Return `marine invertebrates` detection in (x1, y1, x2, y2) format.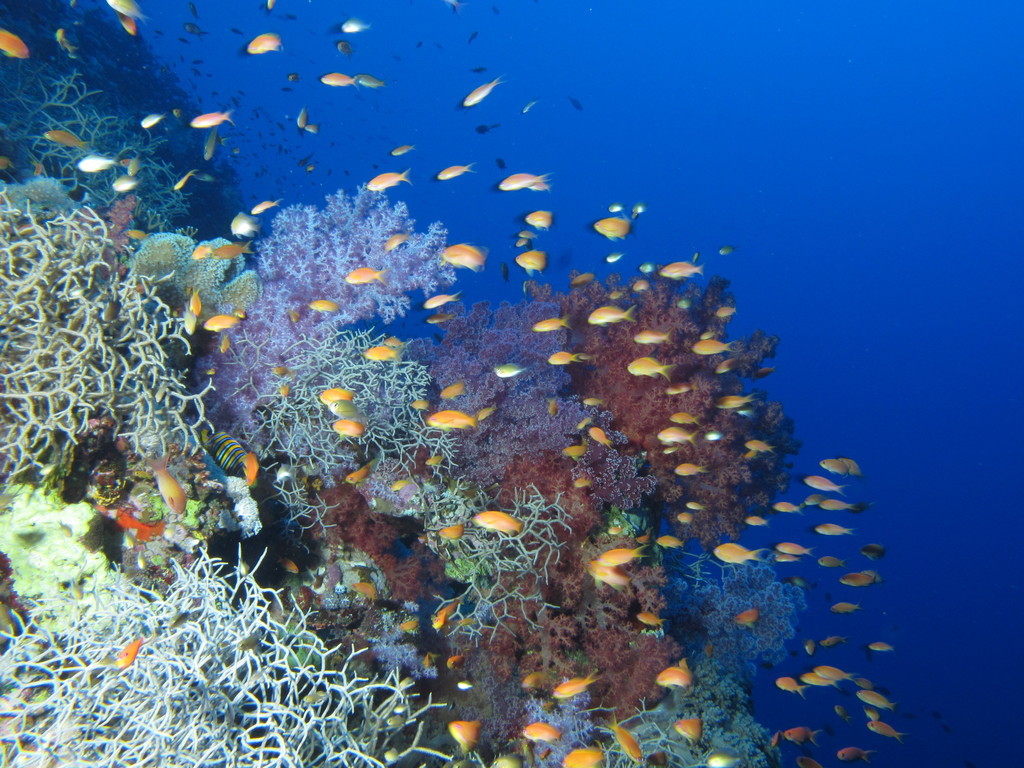
(250, 330, 460, 568).
